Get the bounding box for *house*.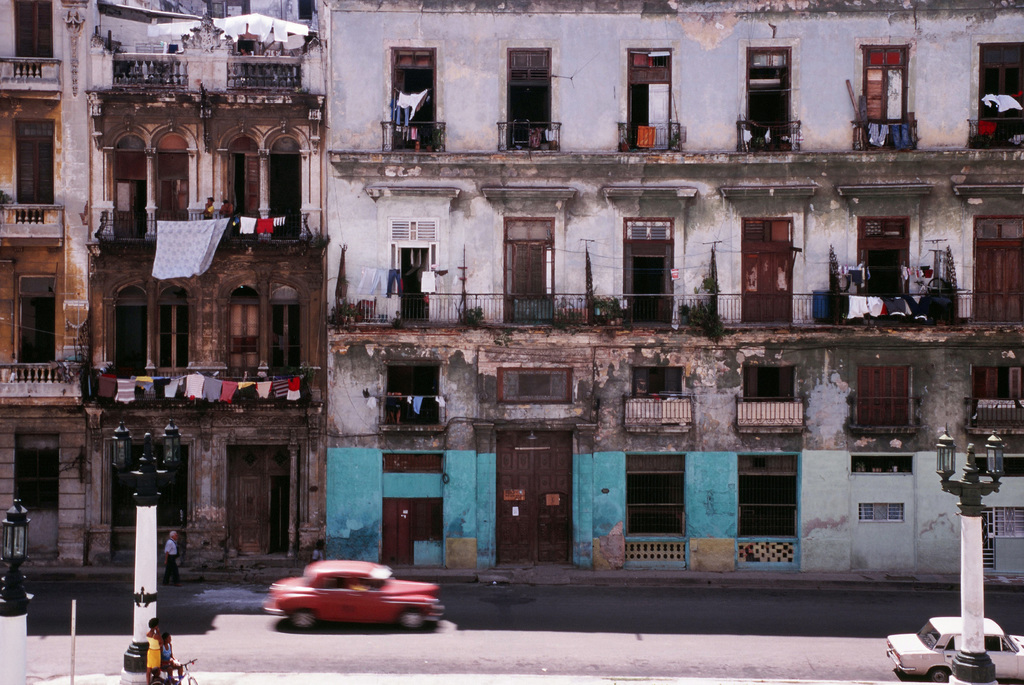
[0,2,1023,586].
